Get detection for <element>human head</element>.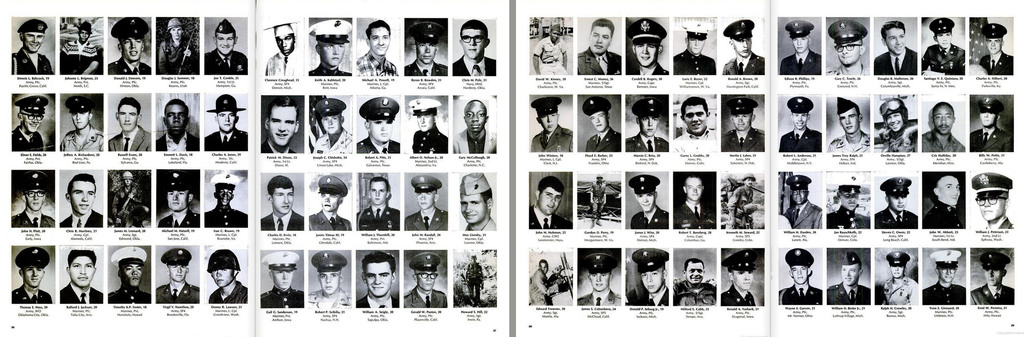
Detection: 360 250 397 296.
